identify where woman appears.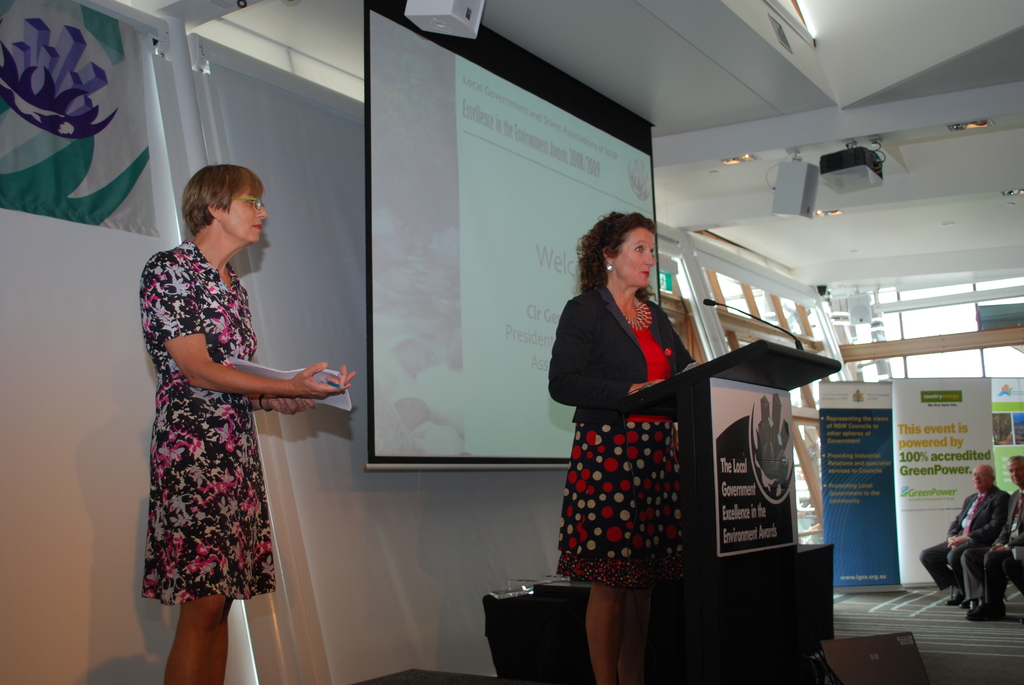
Appears at box(138, 162, 355, 684).
